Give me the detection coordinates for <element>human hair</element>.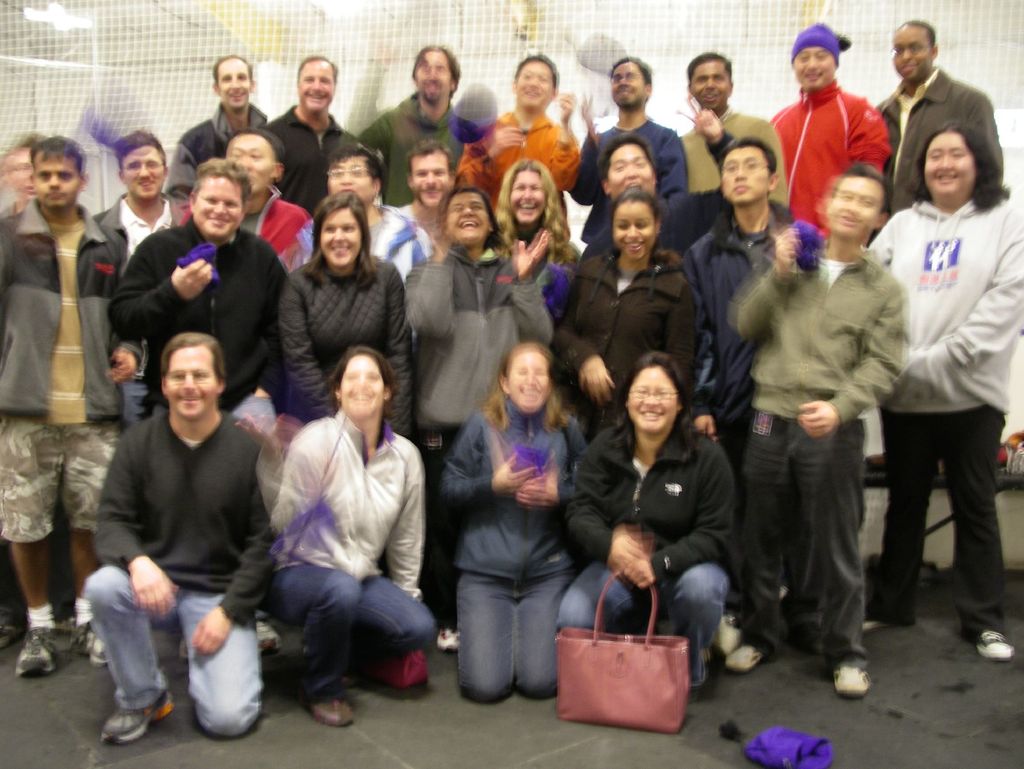
{"left": 326, "top": 344, "right": 396, "bottom": 412}.
